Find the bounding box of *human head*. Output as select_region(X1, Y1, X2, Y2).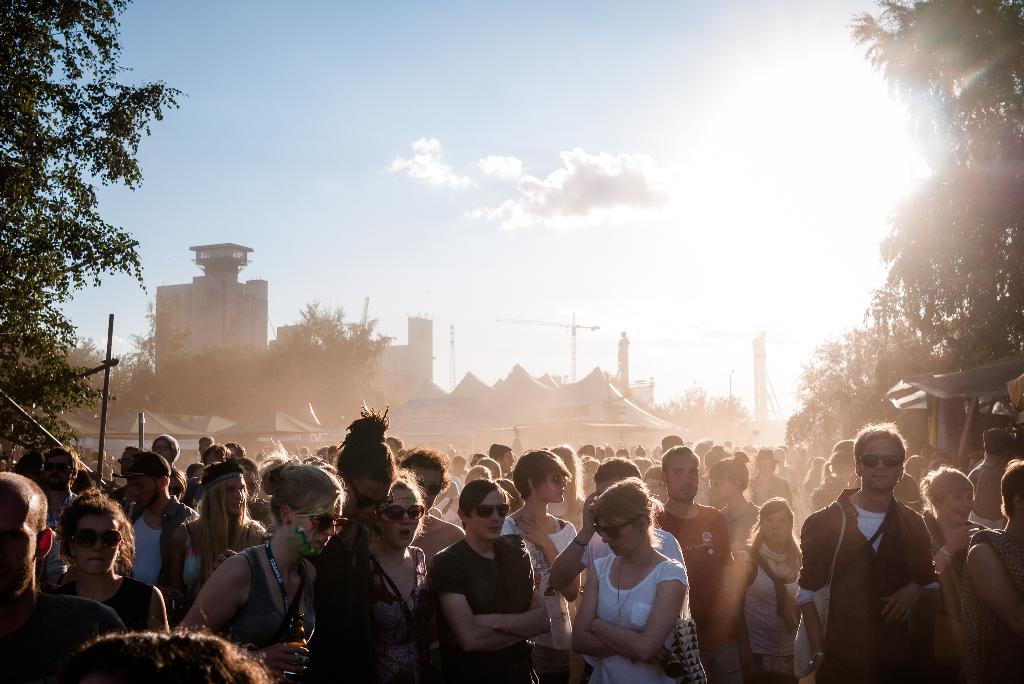
select_region(66, 629, 257, 683).
